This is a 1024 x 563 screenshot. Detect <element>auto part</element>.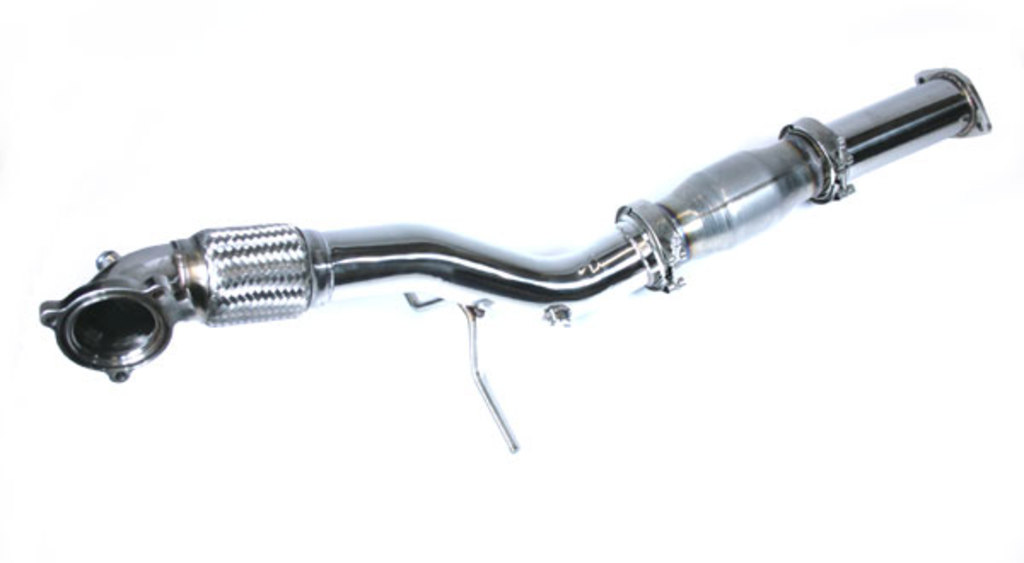
38:65:993:456.
